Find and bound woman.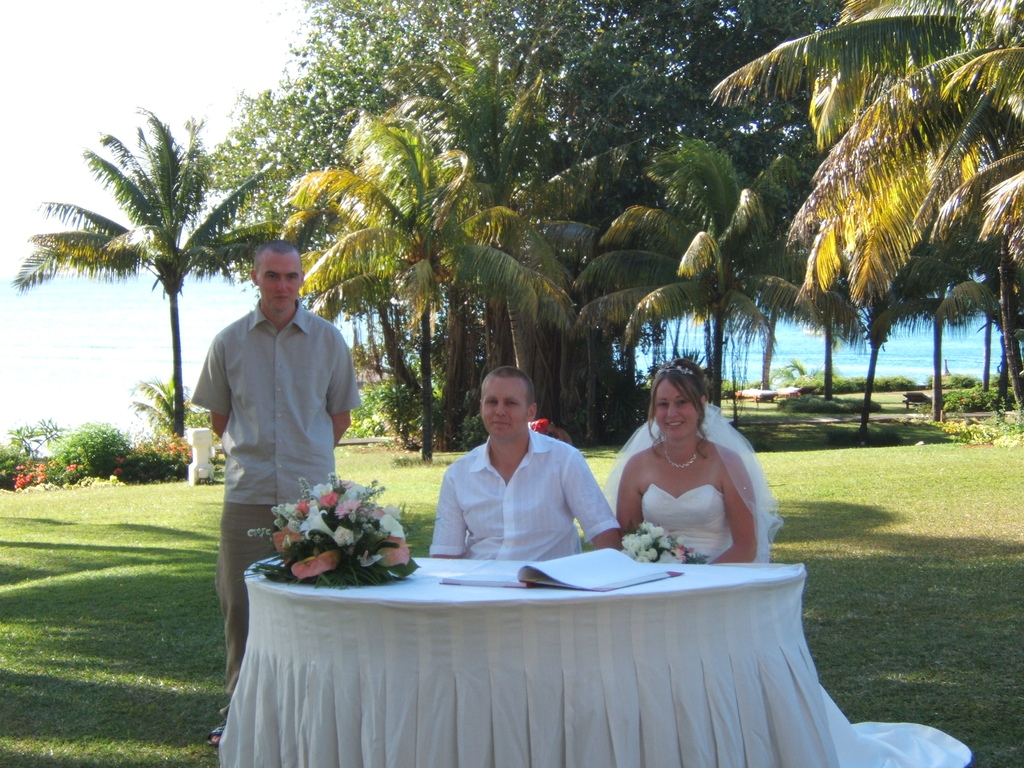
Bound: x1=611 y1=360 x2=767 y2=586.
